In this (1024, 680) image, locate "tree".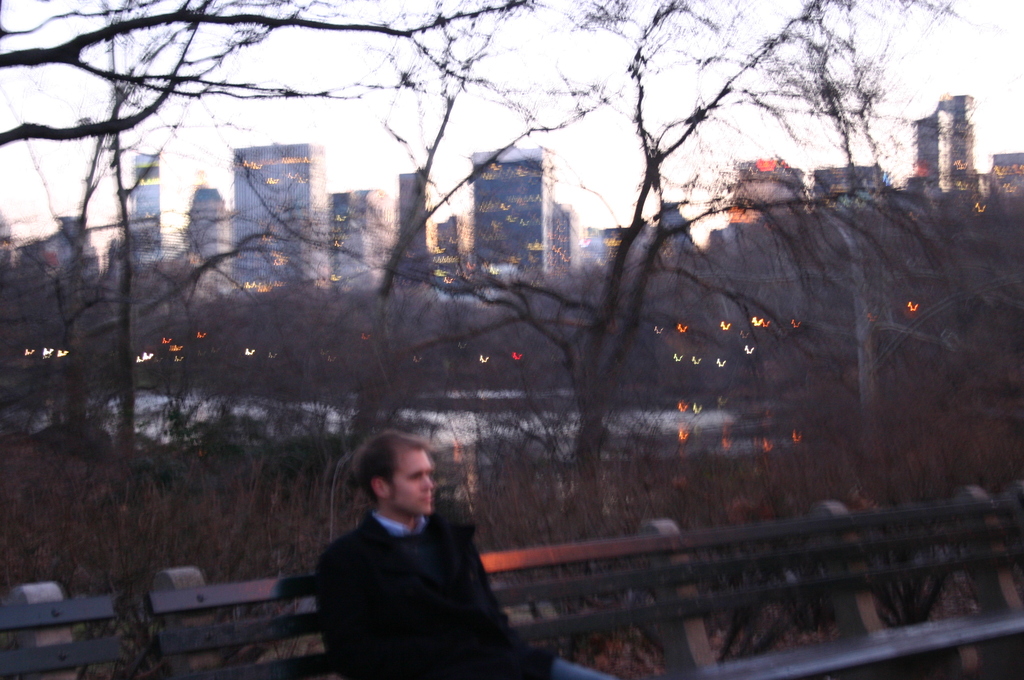
Bounding box: bbox=[0, 0, 1023, 676].
